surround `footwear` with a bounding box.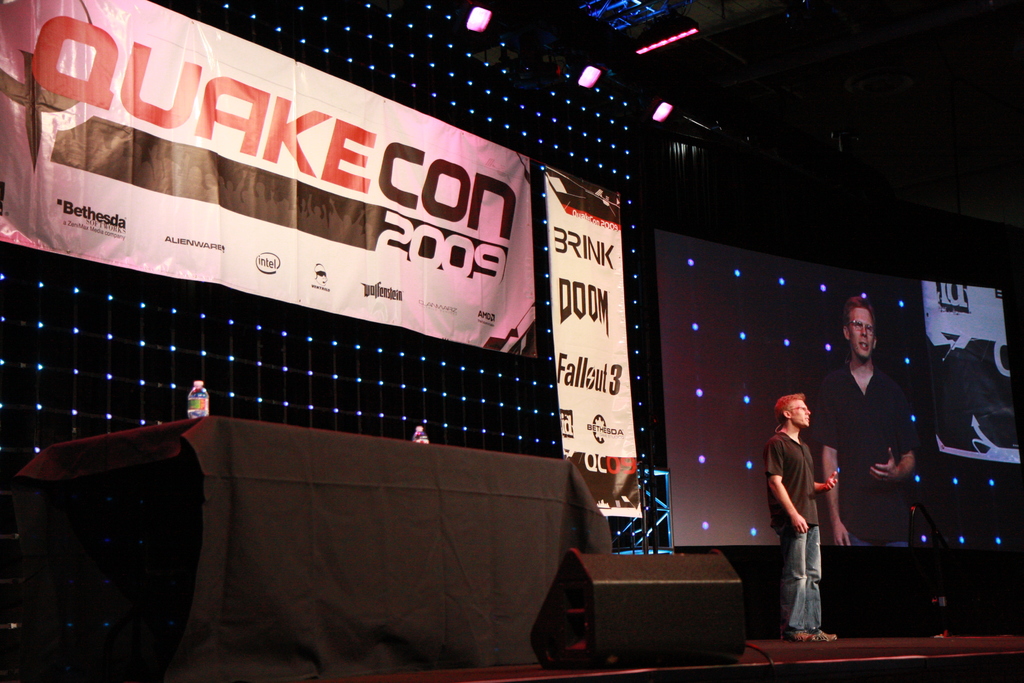
left=817, top=631, right=840, bottom=641.
